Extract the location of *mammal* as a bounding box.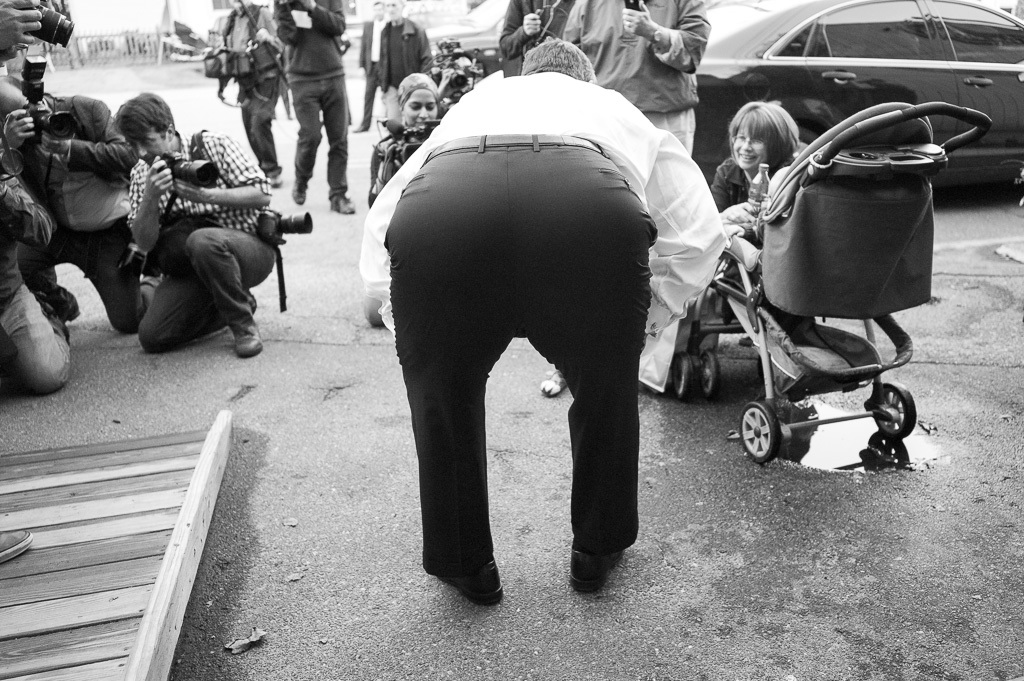
region(272, 0, 353, 215).
